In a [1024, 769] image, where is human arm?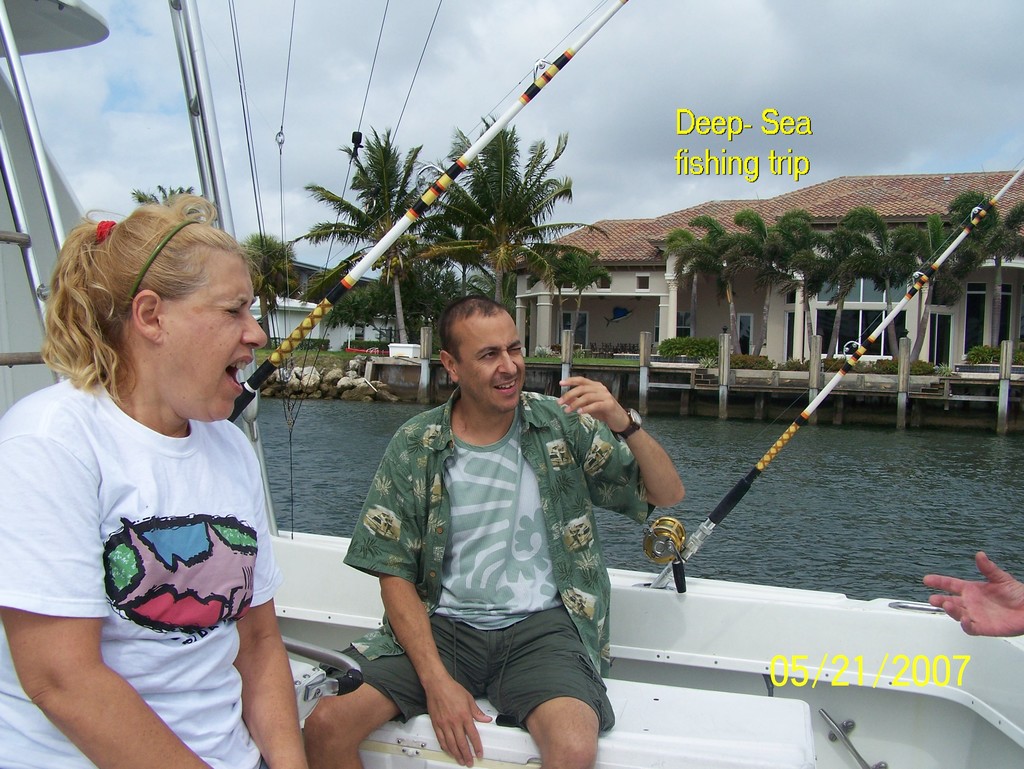
left=0, top=422, right=406, bottom=763.
